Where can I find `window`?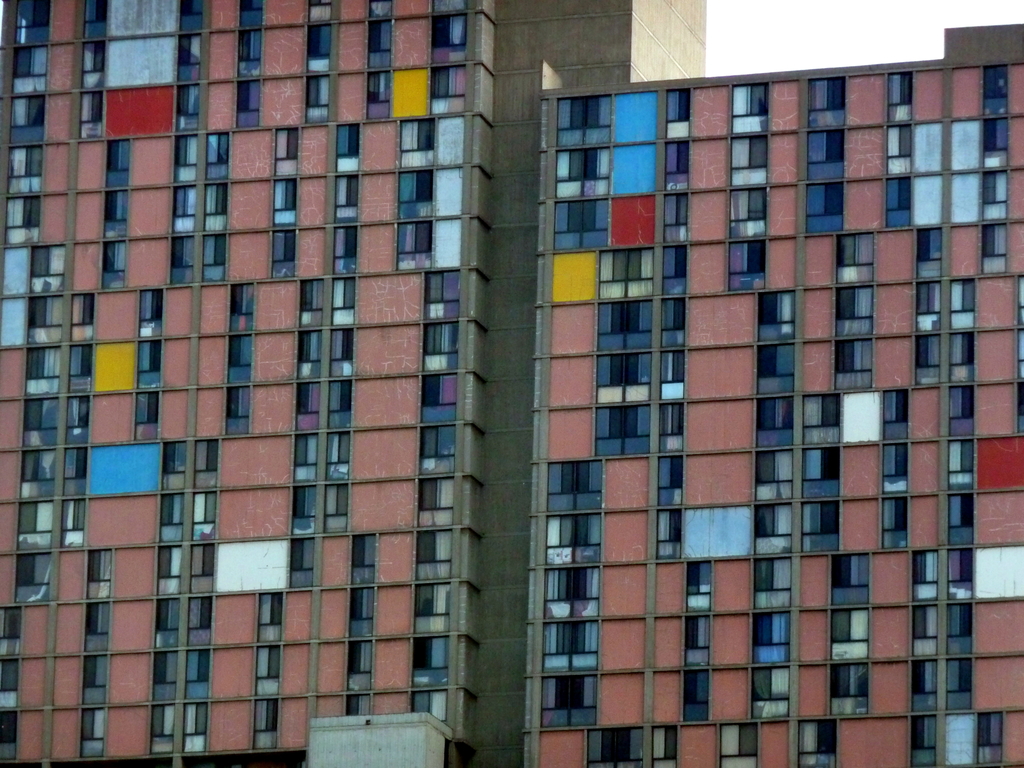
You can find it at x1=230 y1=337 x2=249 y2=386.
